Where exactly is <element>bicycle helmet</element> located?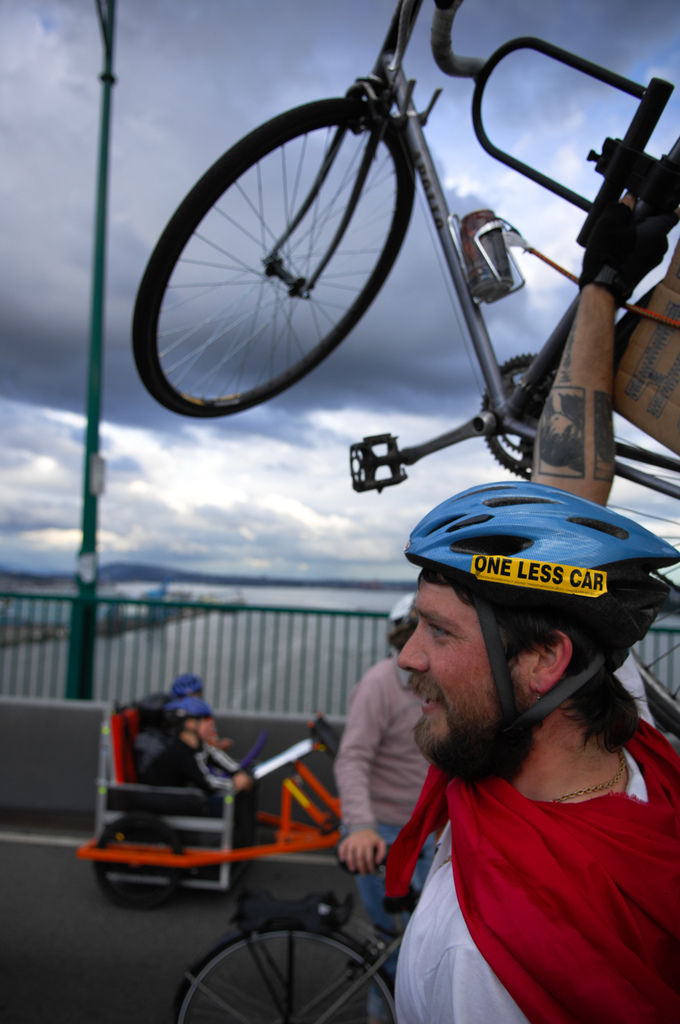
Its bounding box is [left=169, top=700, right=211, bottom=712].
